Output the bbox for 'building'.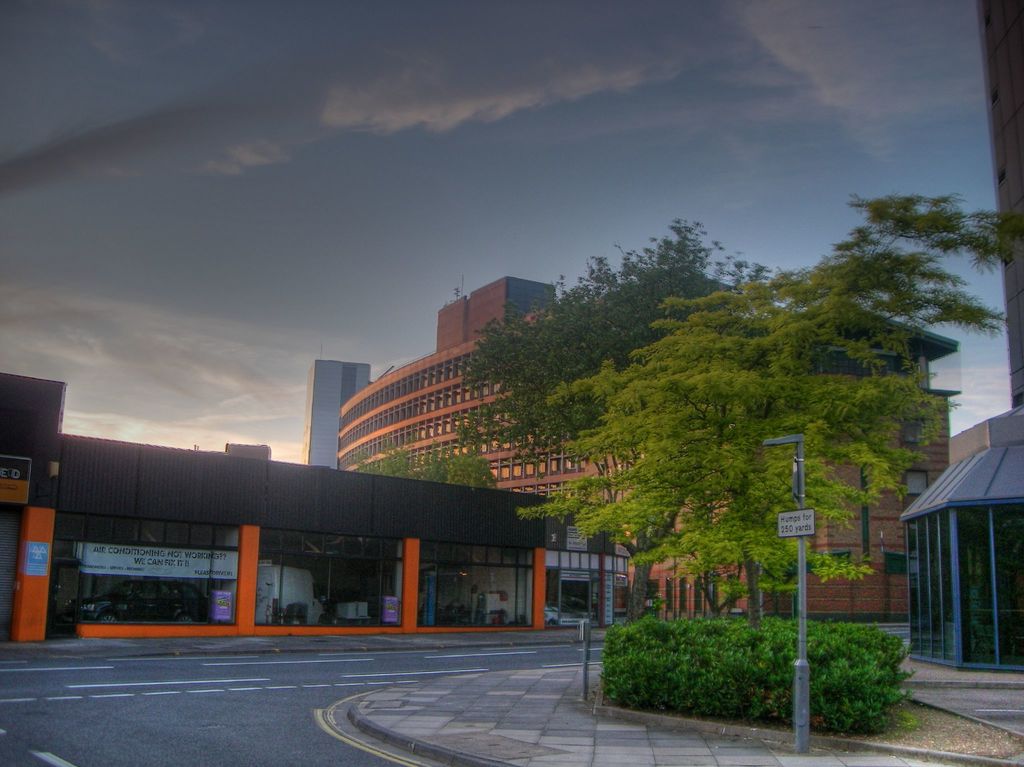
<box>227,440,271,459</box>.
